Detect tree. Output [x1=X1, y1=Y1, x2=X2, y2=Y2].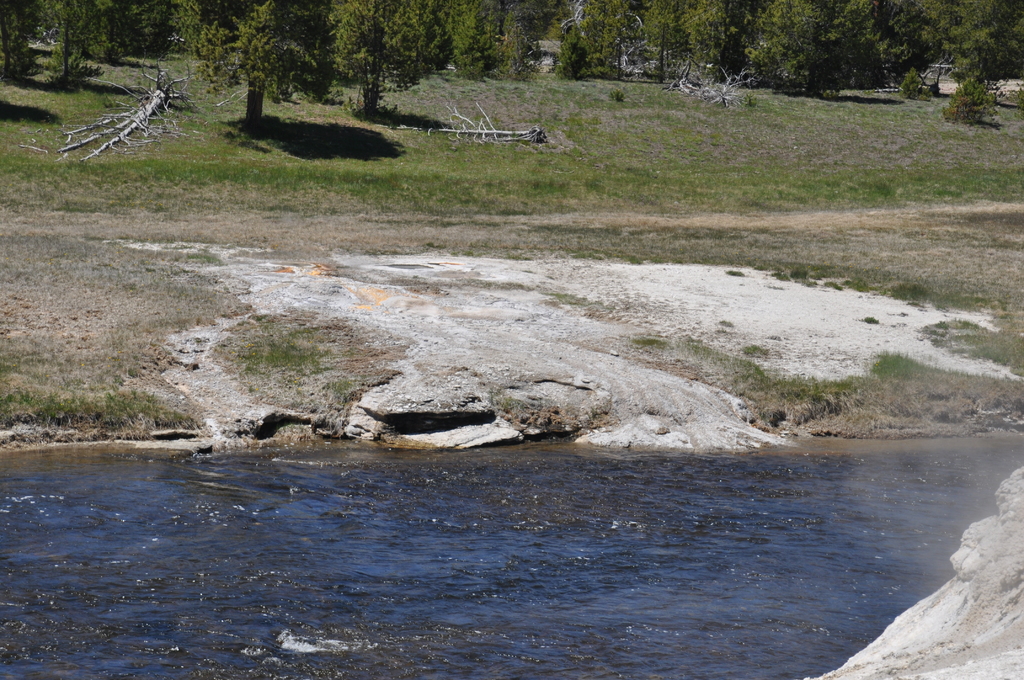
[x1=0, y1=0, x2=47, y2=82].
